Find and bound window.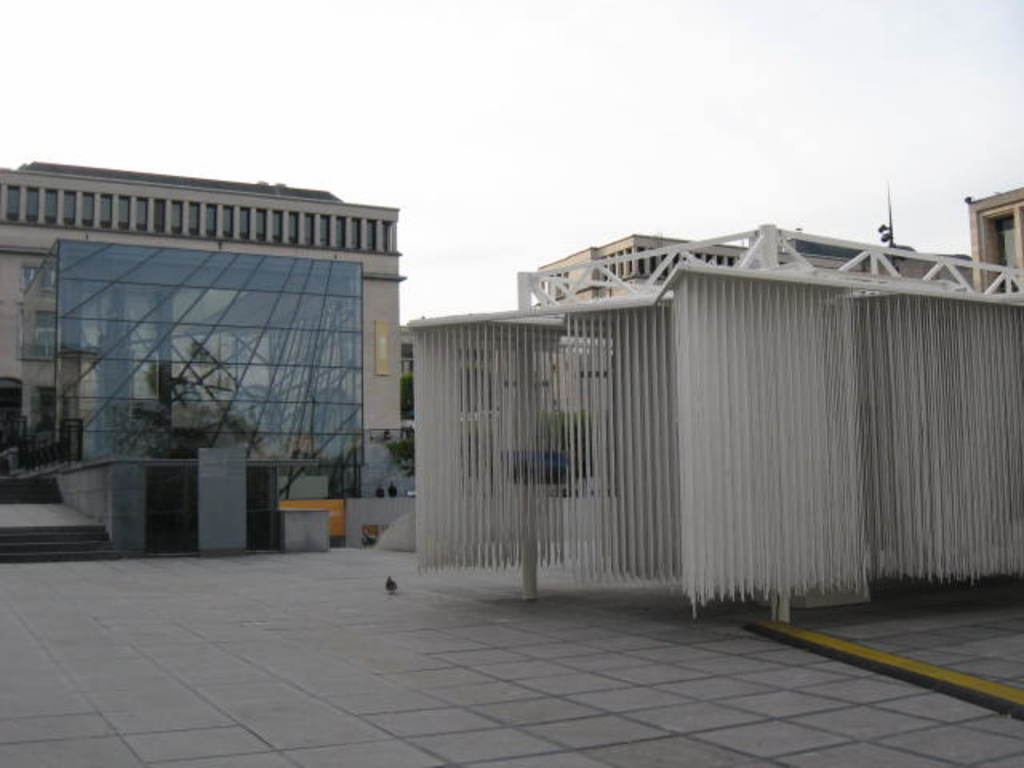
Bound: <box>0,184,18,221</box>.
